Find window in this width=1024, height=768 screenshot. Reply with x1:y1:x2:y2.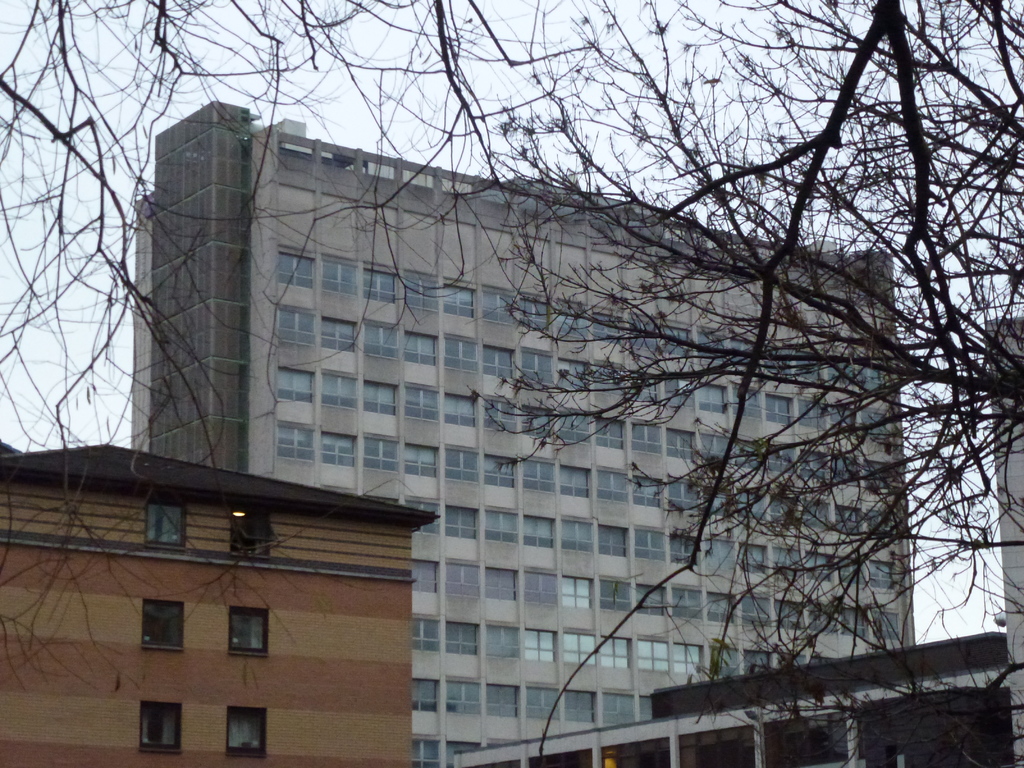
415:281:438:310.
